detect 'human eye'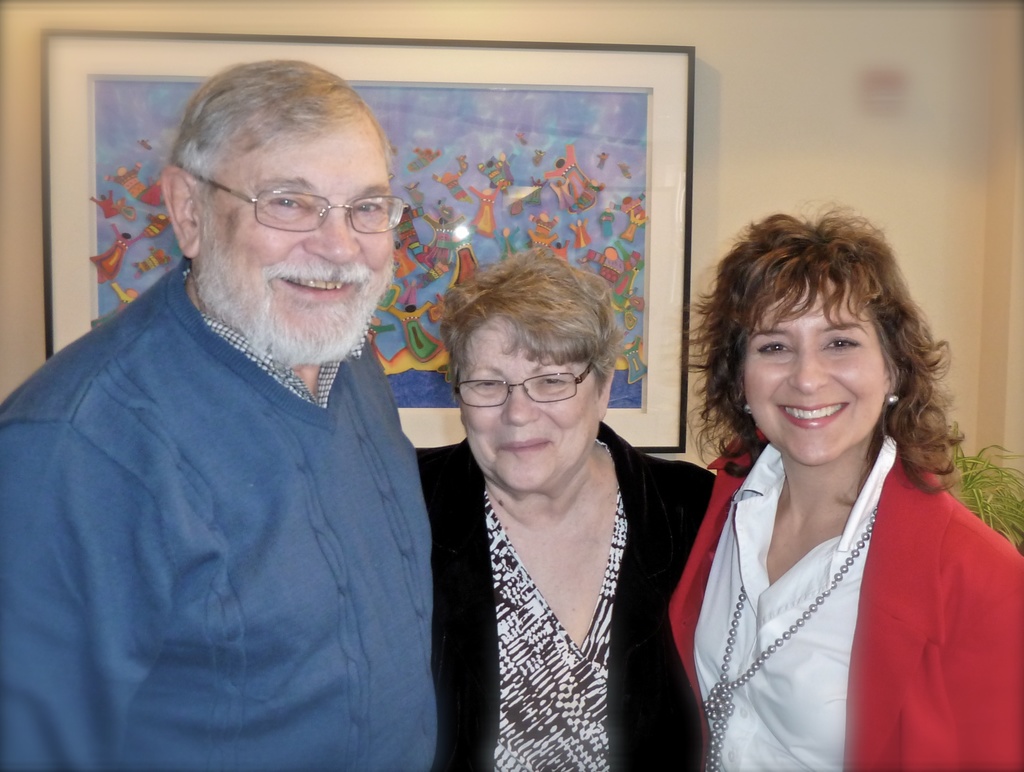
x1=355 y1=197 x2=387 y2=218
